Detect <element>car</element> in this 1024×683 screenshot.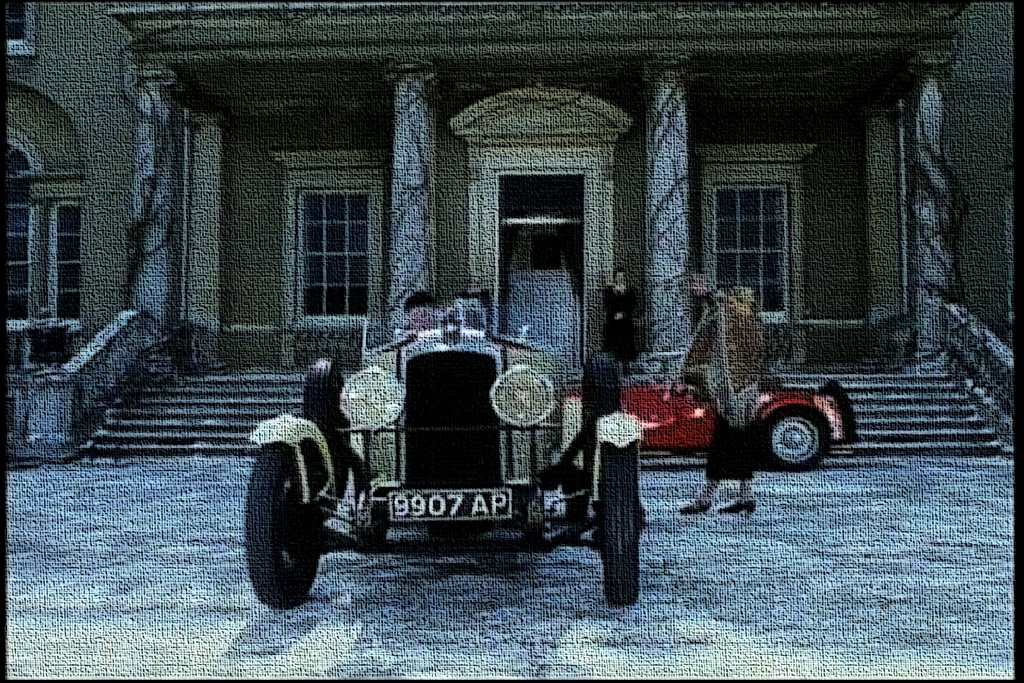
Detection: 244,292,649,605.
